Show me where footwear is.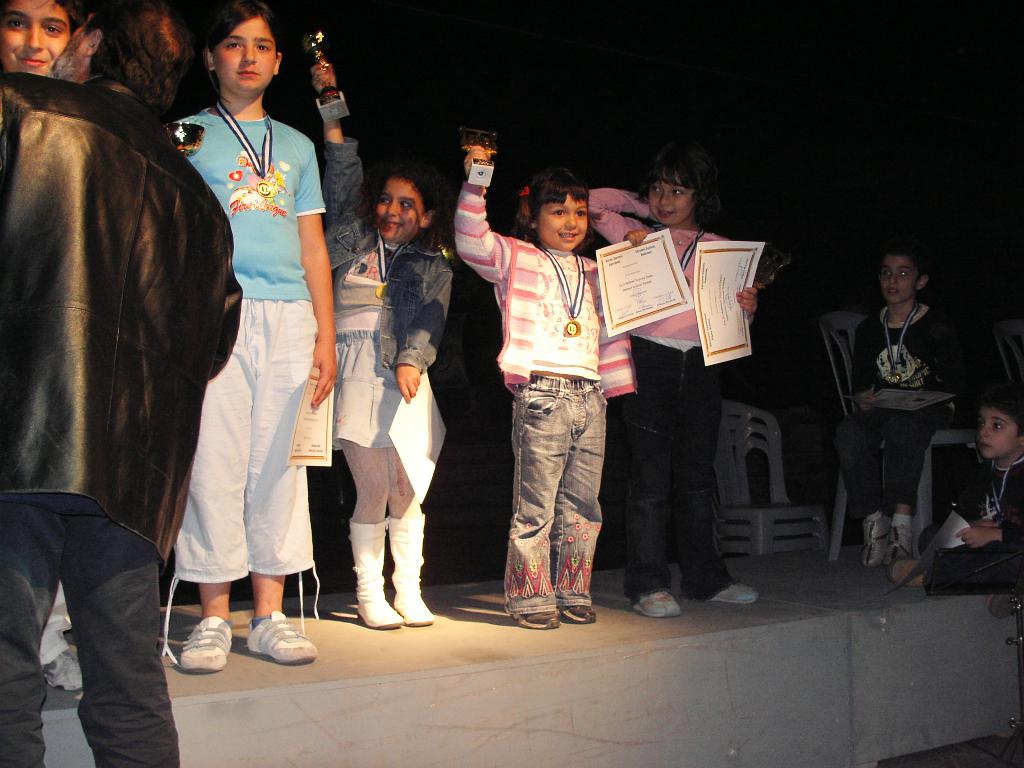
footwear is at <box>248,611,317,660</box>.
